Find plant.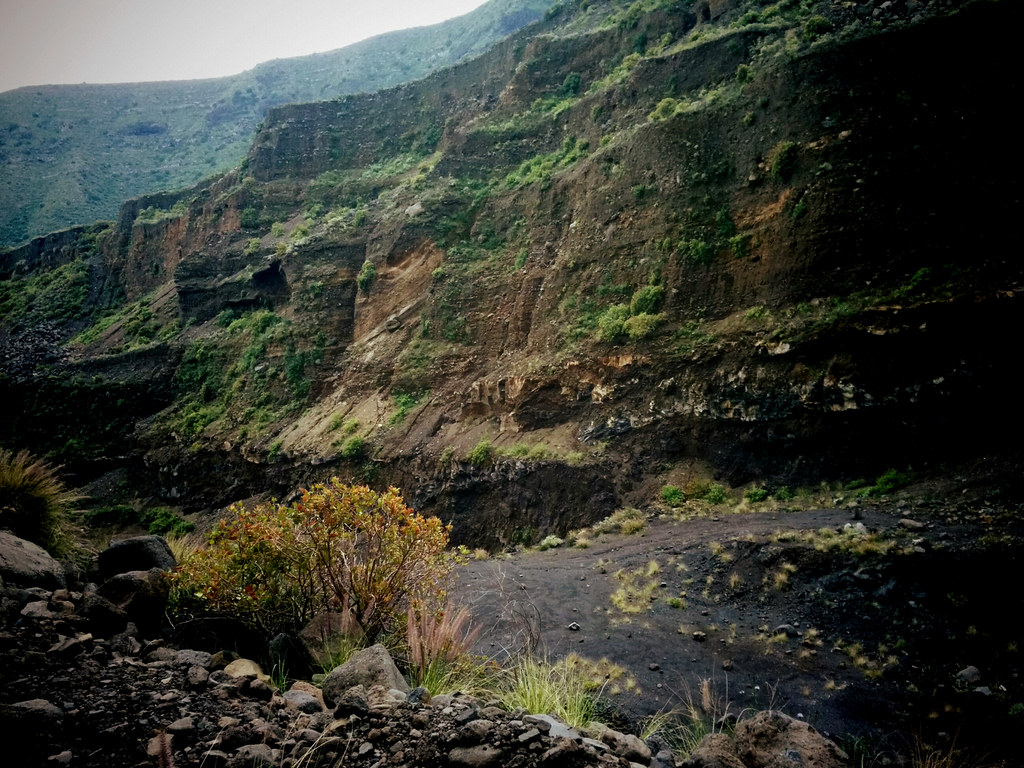
774/568/787/585.
